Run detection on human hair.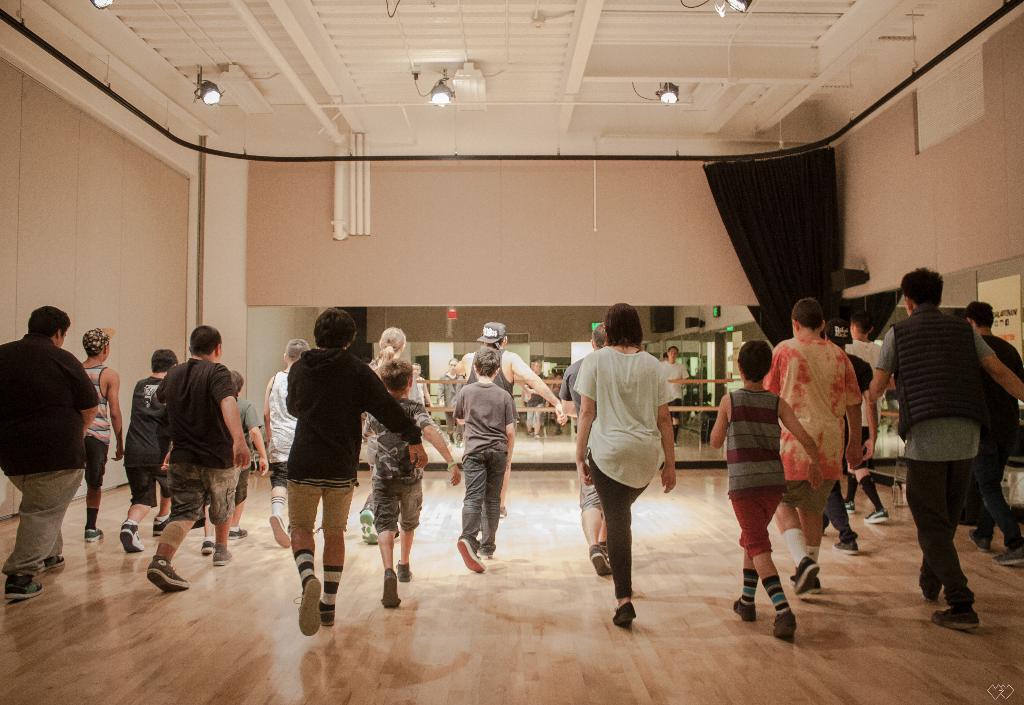
Result: Rect(22, 305, 69, 332).
